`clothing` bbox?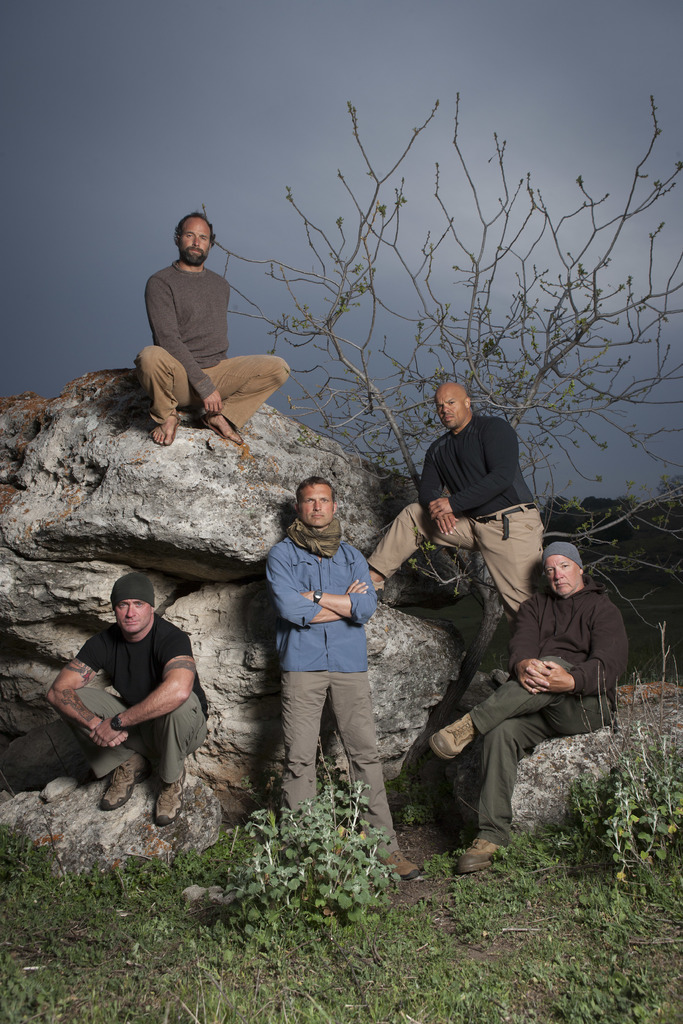
(266, 538, 392, 858)
